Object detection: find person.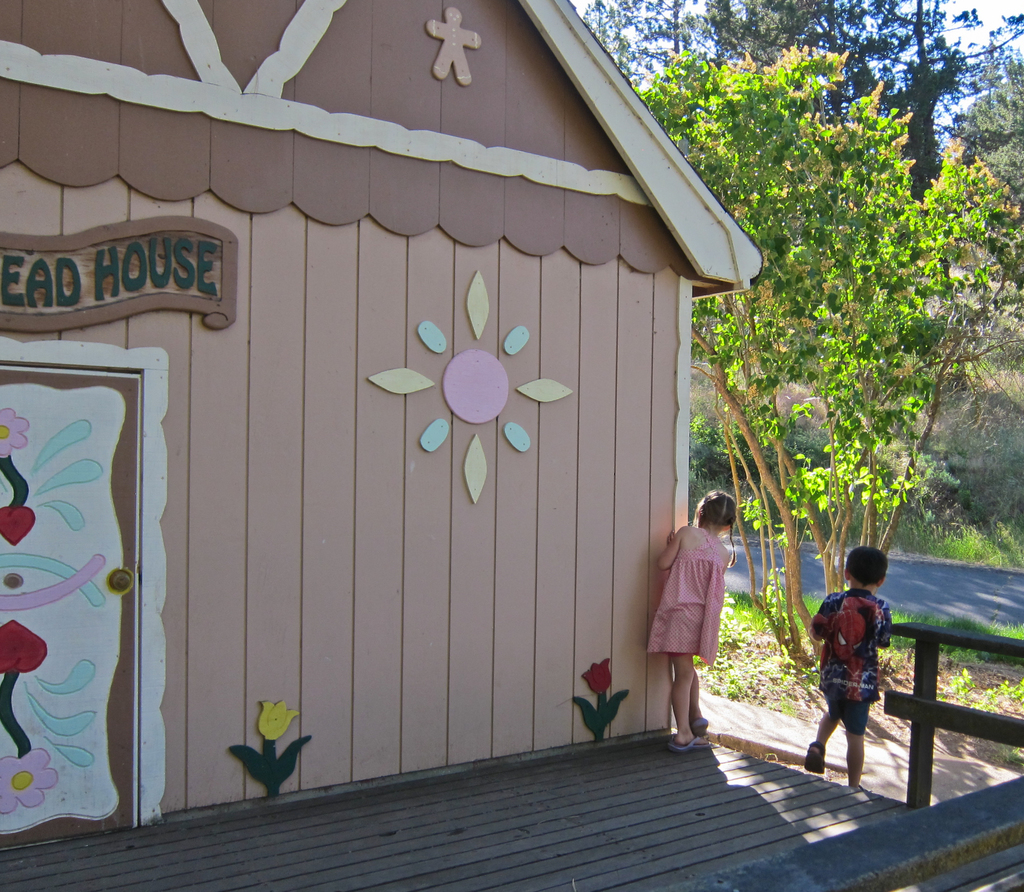
645/490/763/761.
